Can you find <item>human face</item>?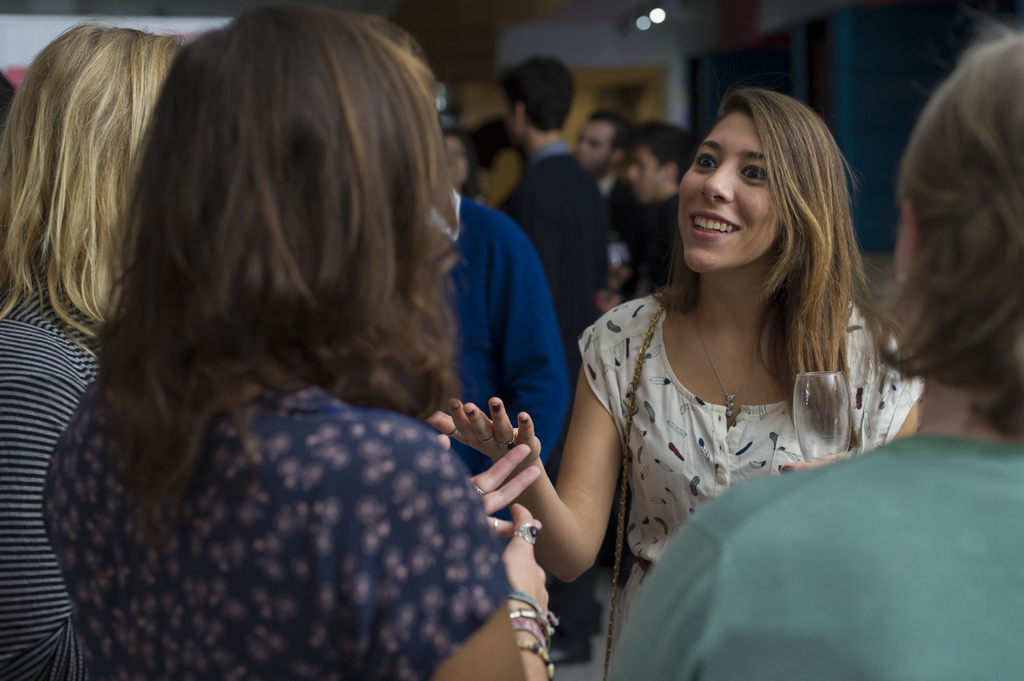
Yes, bounding box: select_region(680, 111, 778, 273).
